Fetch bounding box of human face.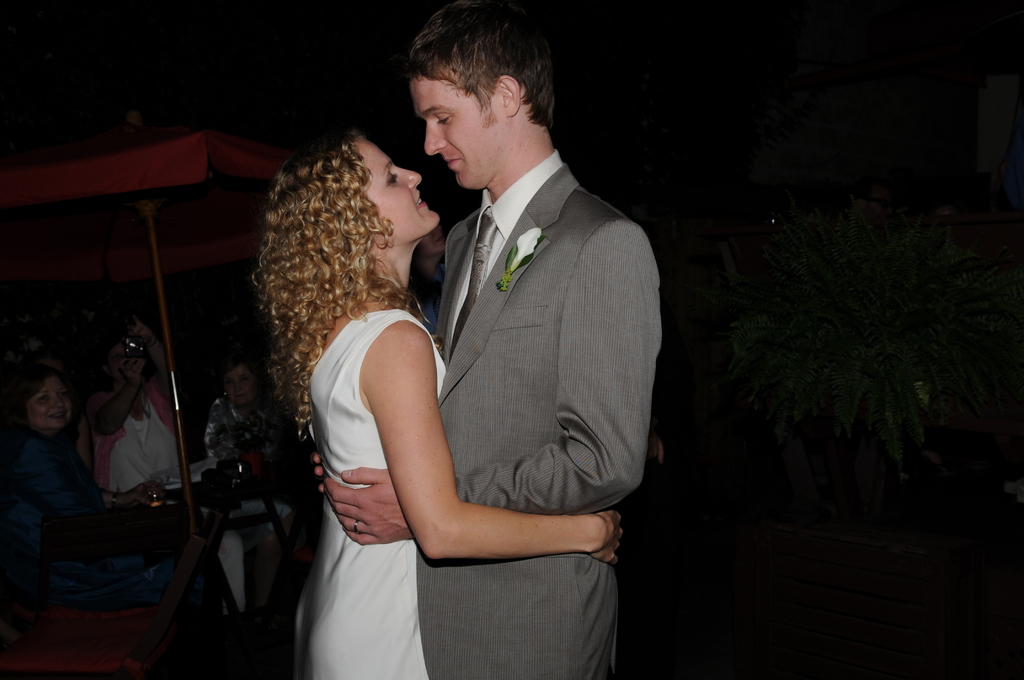
Bbox: BBox(354, 135, 442, 240).
